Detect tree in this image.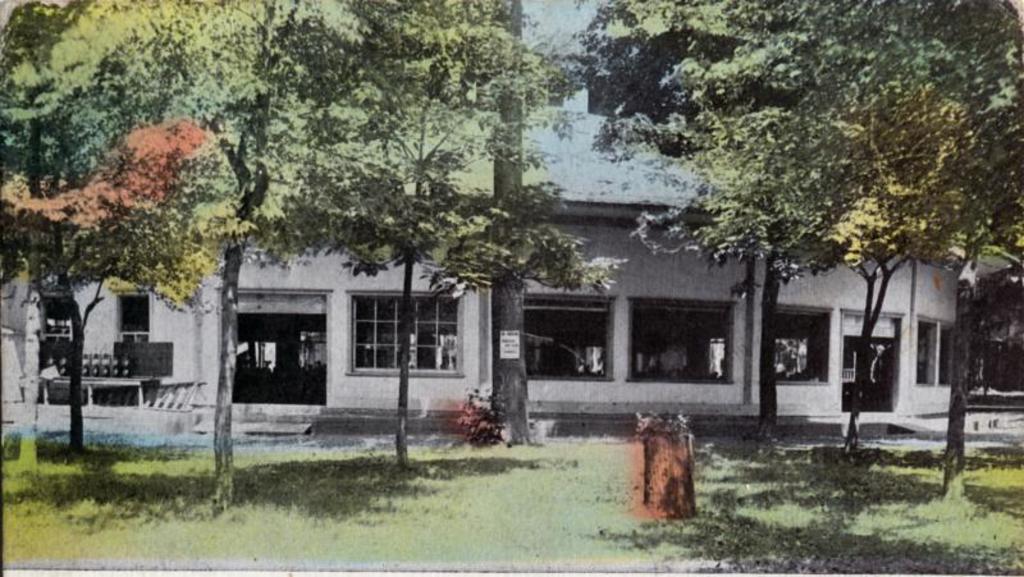
Detection: 0,0,283,508.
